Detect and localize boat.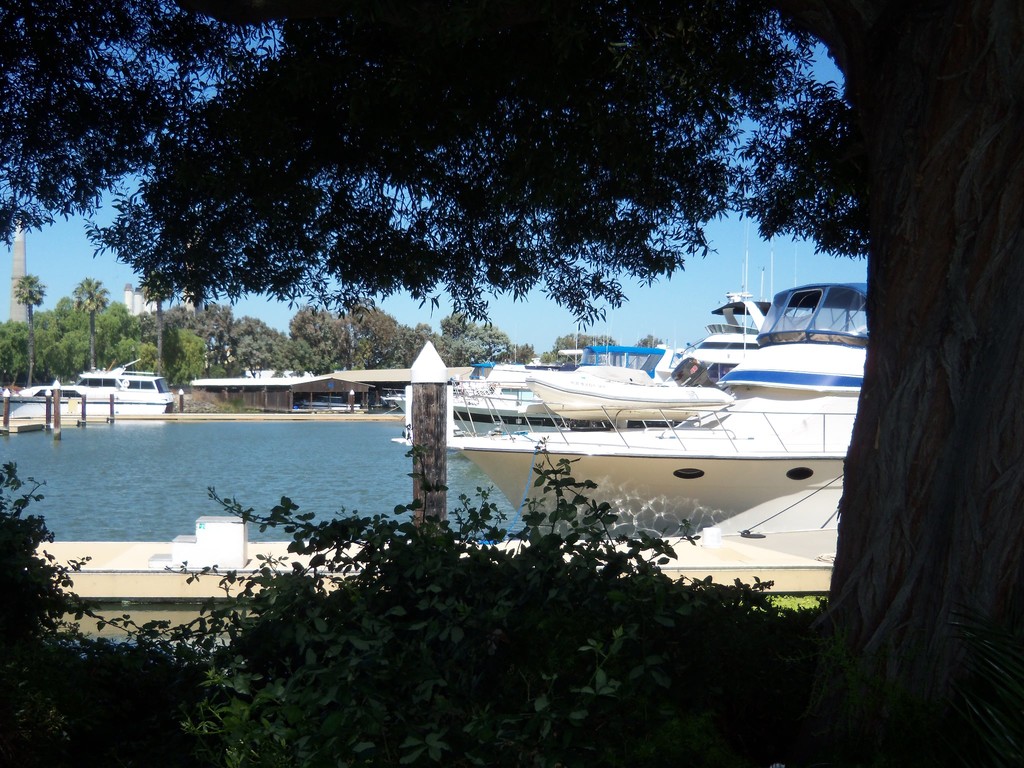
Localized at <region>321, 297, 852, 538</region>.
